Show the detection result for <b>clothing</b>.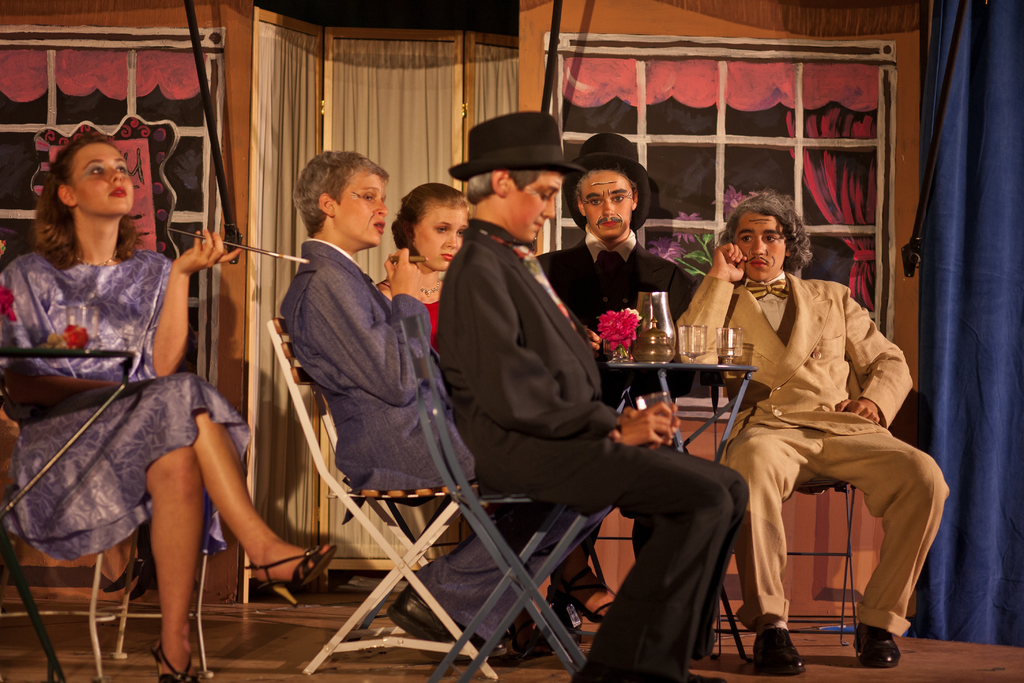
(537, 234, 698, 413).
